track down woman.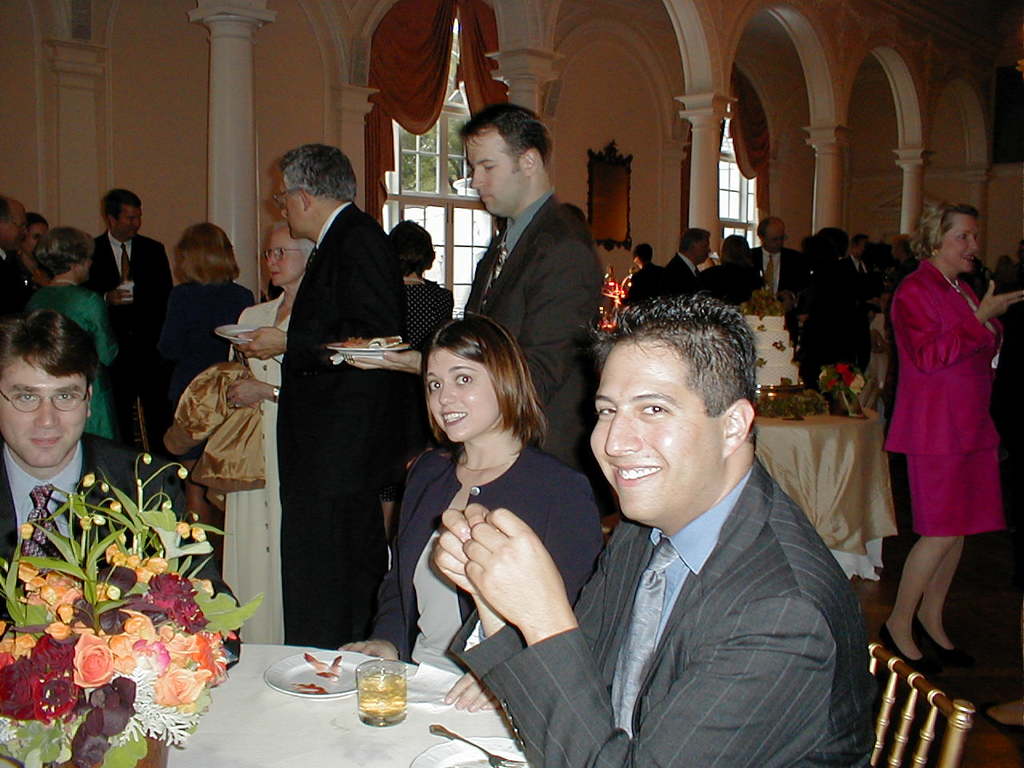
Tracked to select_region(141, 217, 262, 529).
